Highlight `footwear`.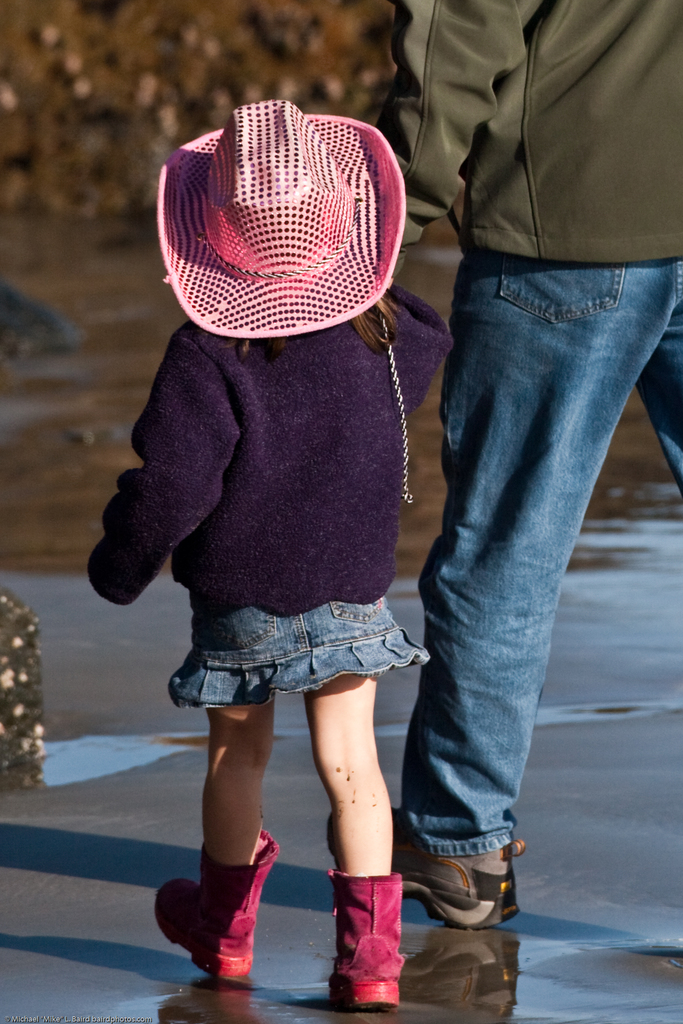
Highlighted region: BBox(159, 860, 280, 995).
